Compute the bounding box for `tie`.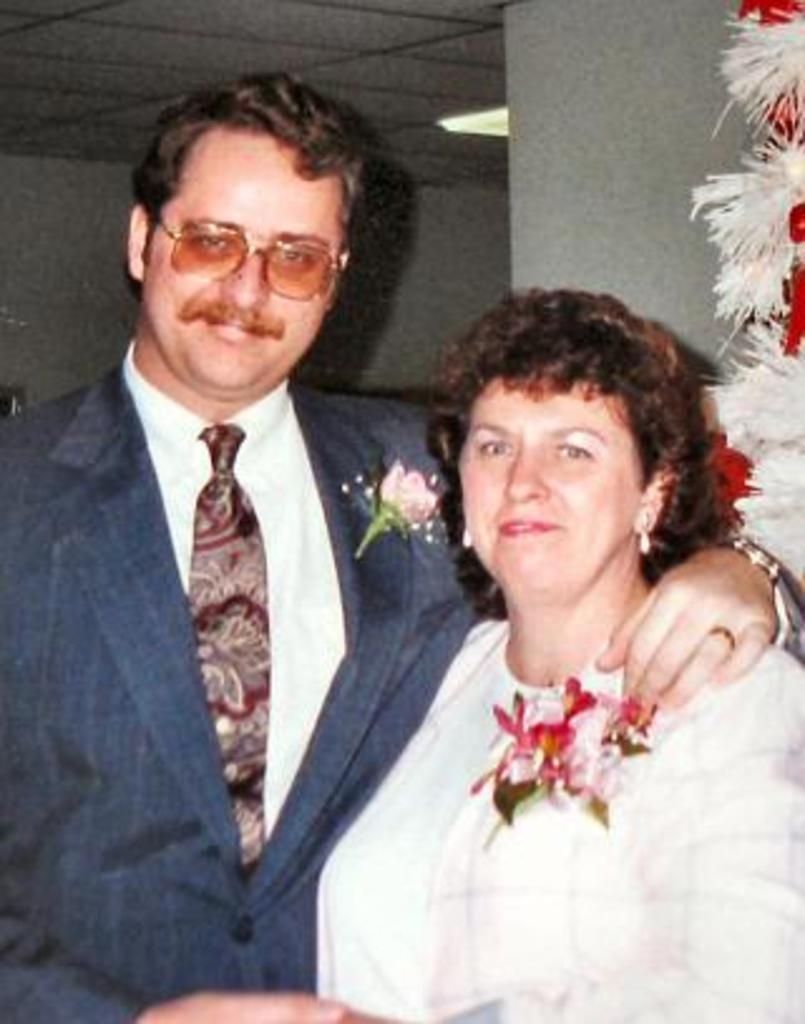
(left=186, top=418, right=274, bottom=881).
